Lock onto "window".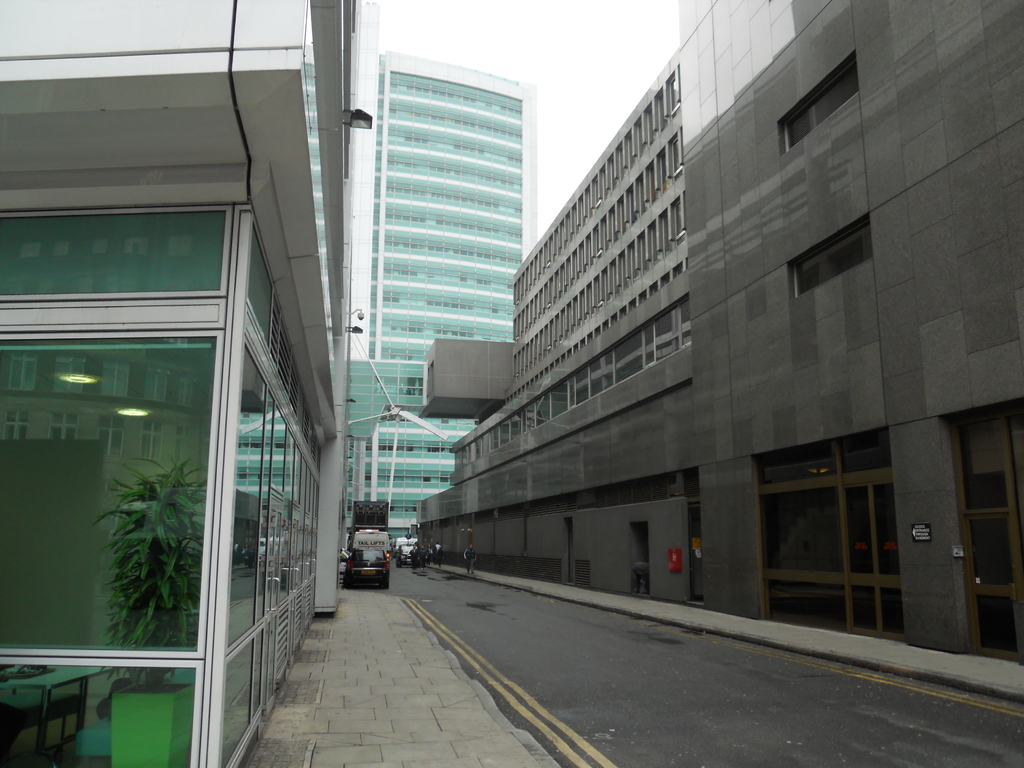
Locked: (776,49,862,156).
